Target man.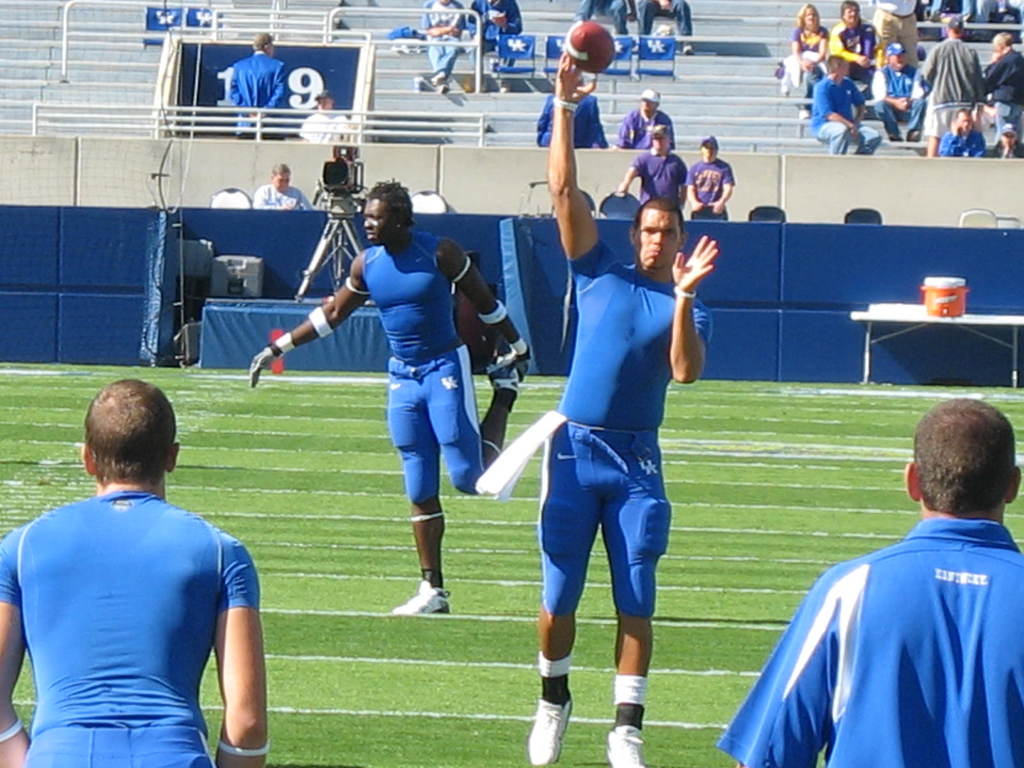
Target region: (x1=826, y1=0, x2=885, y2=84).
